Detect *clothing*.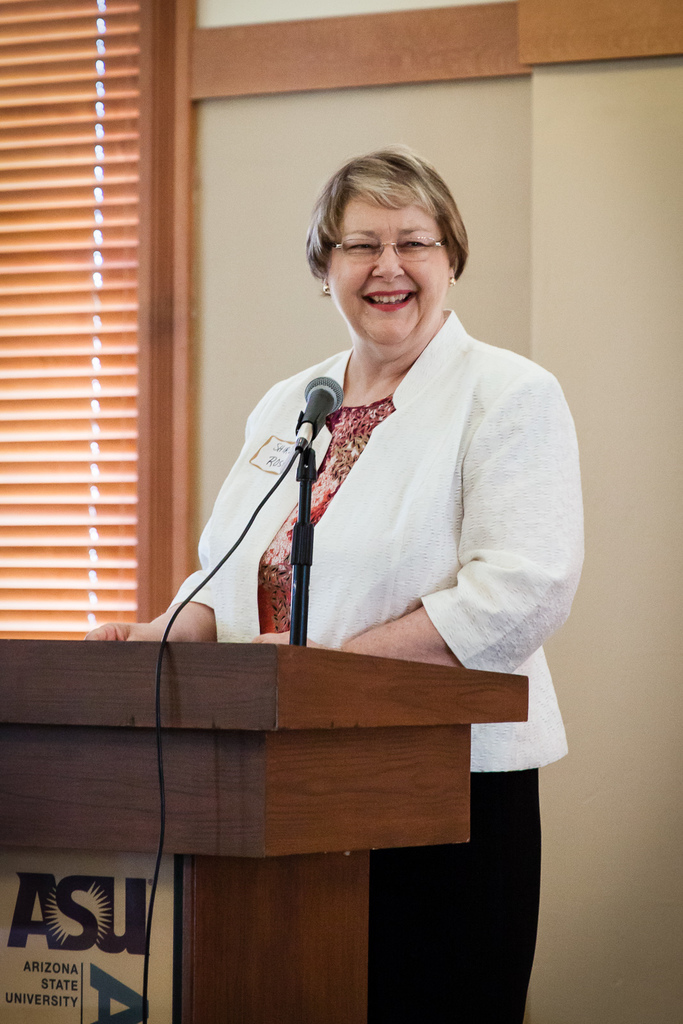
Detected at {"left": 177, "top": 304, "right": 590, "bottom": 776}.
